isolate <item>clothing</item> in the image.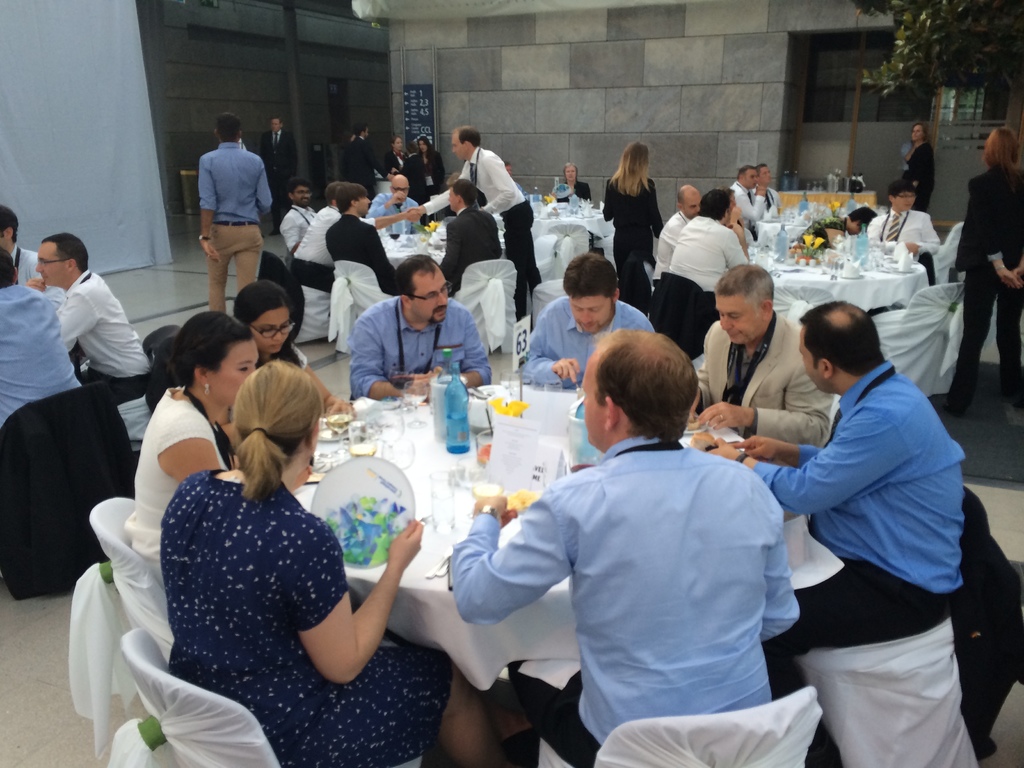
Isolated region: <region>285, 204, 321, 265</region>.
